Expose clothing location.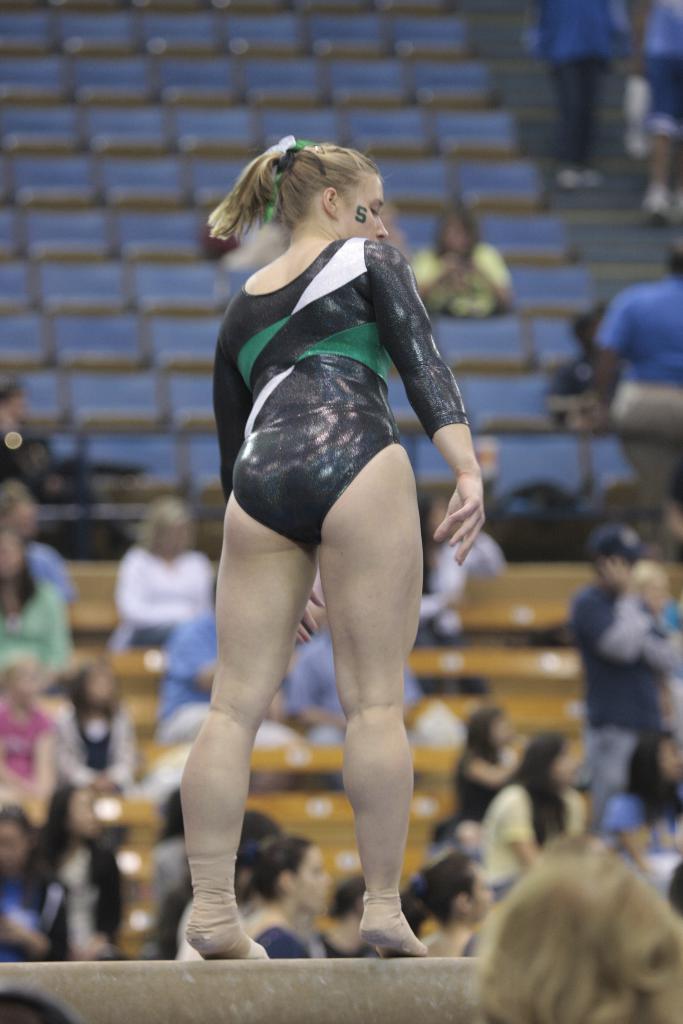
Exposed at (0,584,77,684).
